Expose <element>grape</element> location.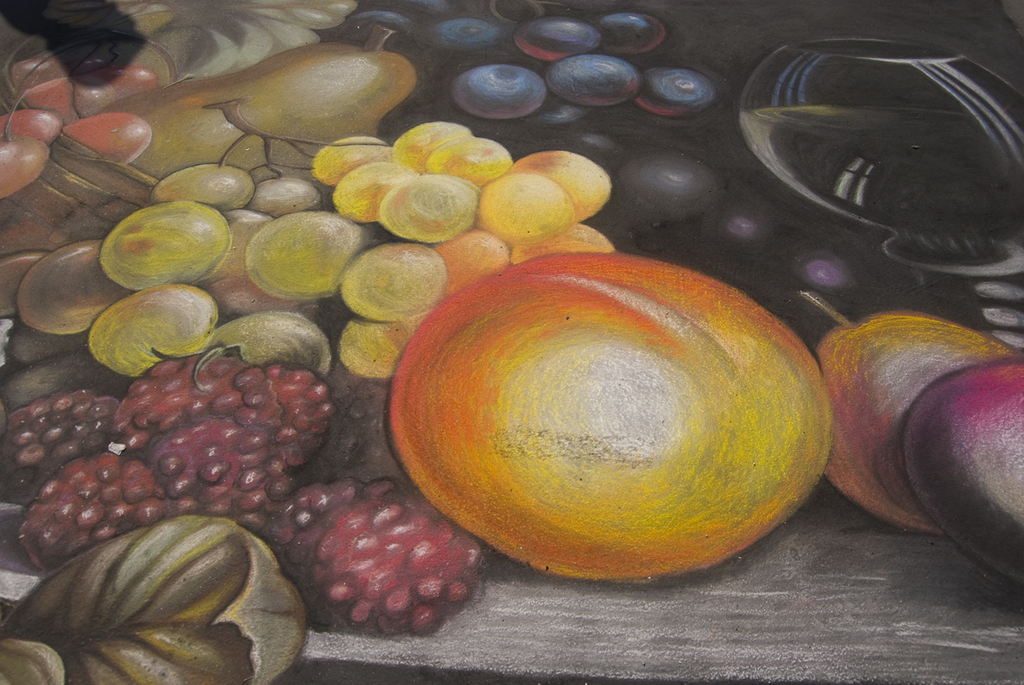
Exposed at {"x1": 109, "y1": 73, "x2": 152, "y2": 93}.
